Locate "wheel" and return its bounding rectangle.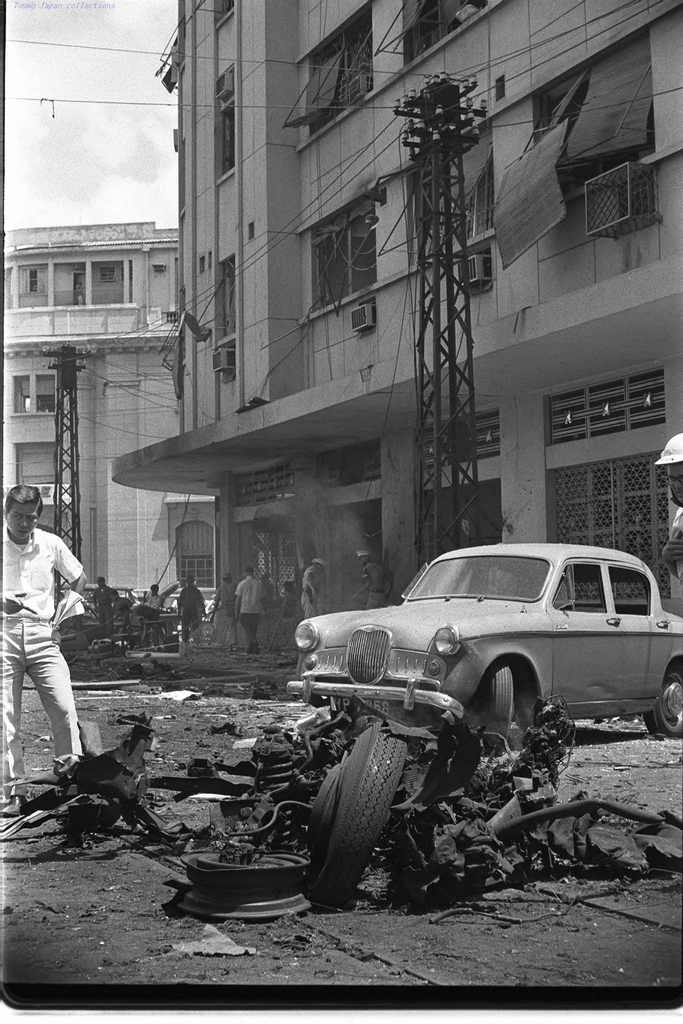
{"x1": 486, "y1": 662, "x2": 516, "y2": 730}.
